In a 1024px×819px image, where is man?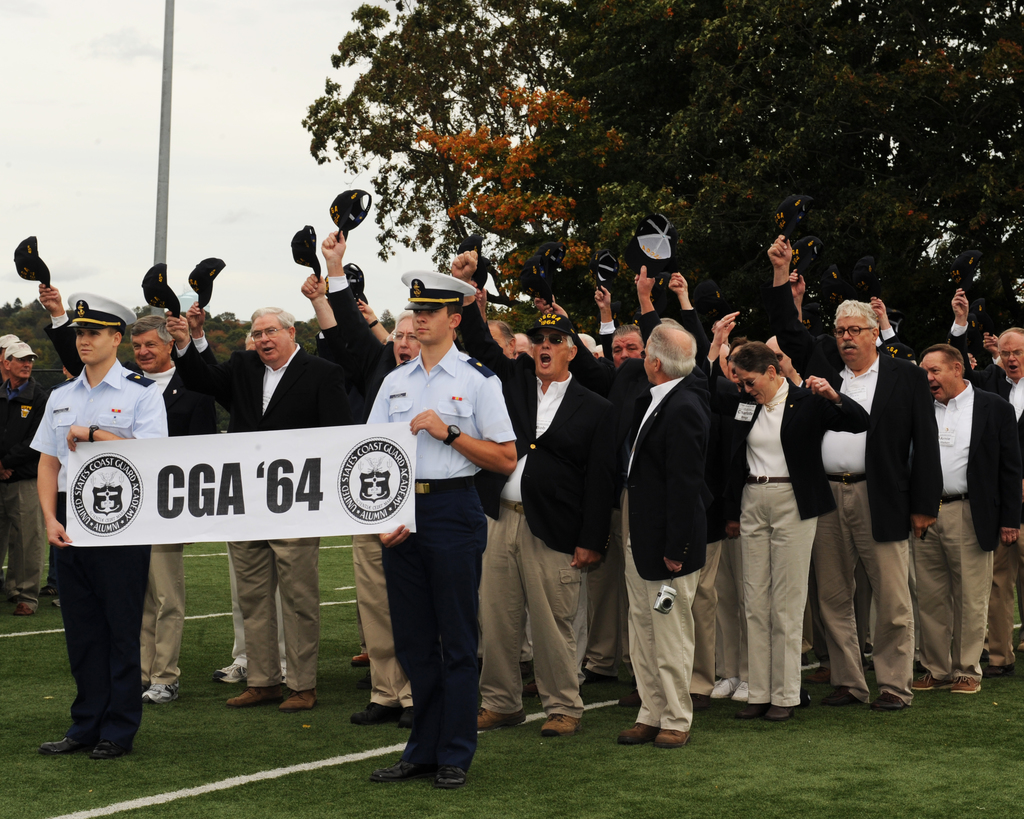
region(216, 329, 283, 685).
